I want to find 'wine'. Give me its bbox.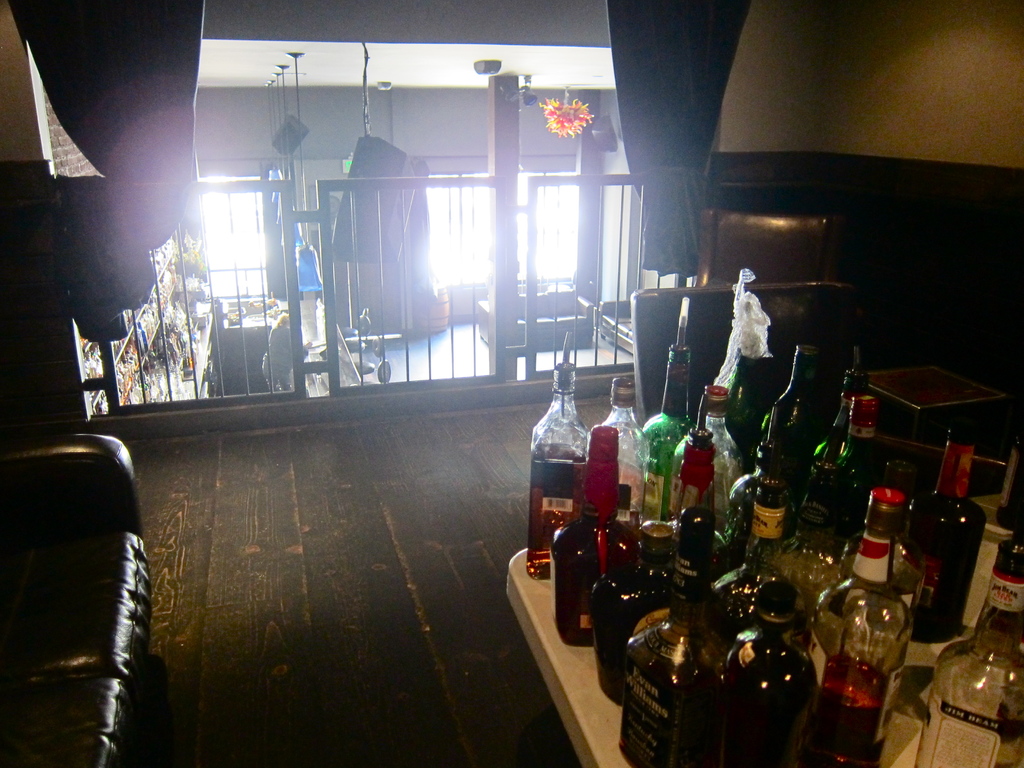
bbox(814, 650, 880, 767).
